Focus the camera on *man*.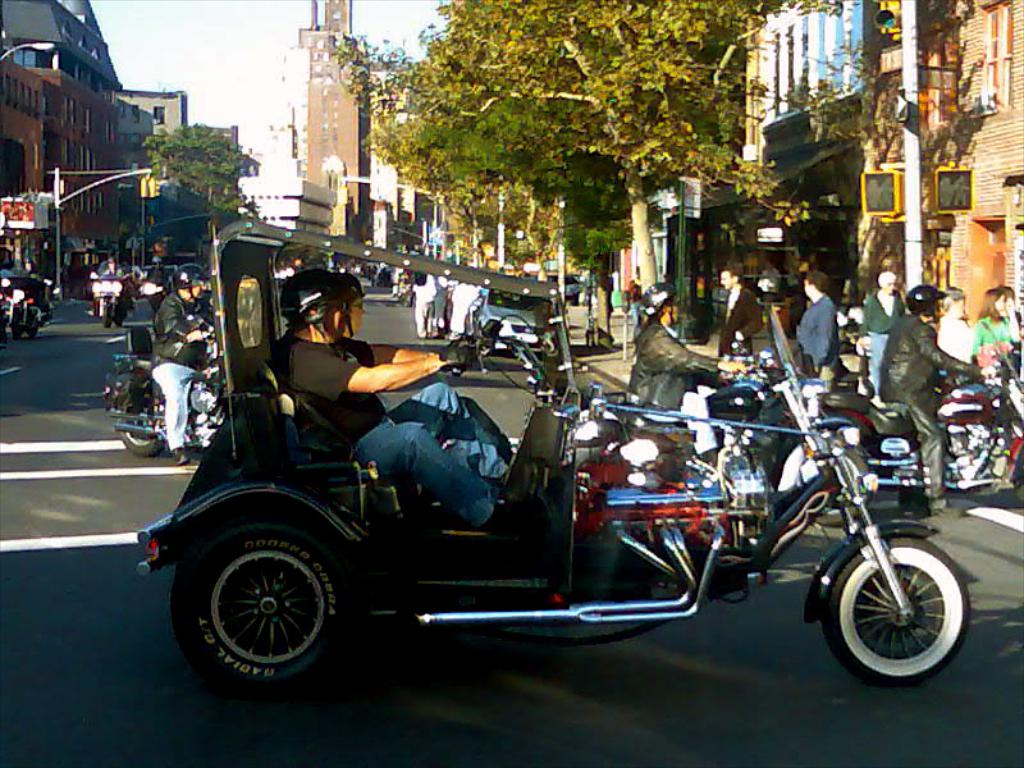
Focus region: select_region(860, 269, 910, 394).
